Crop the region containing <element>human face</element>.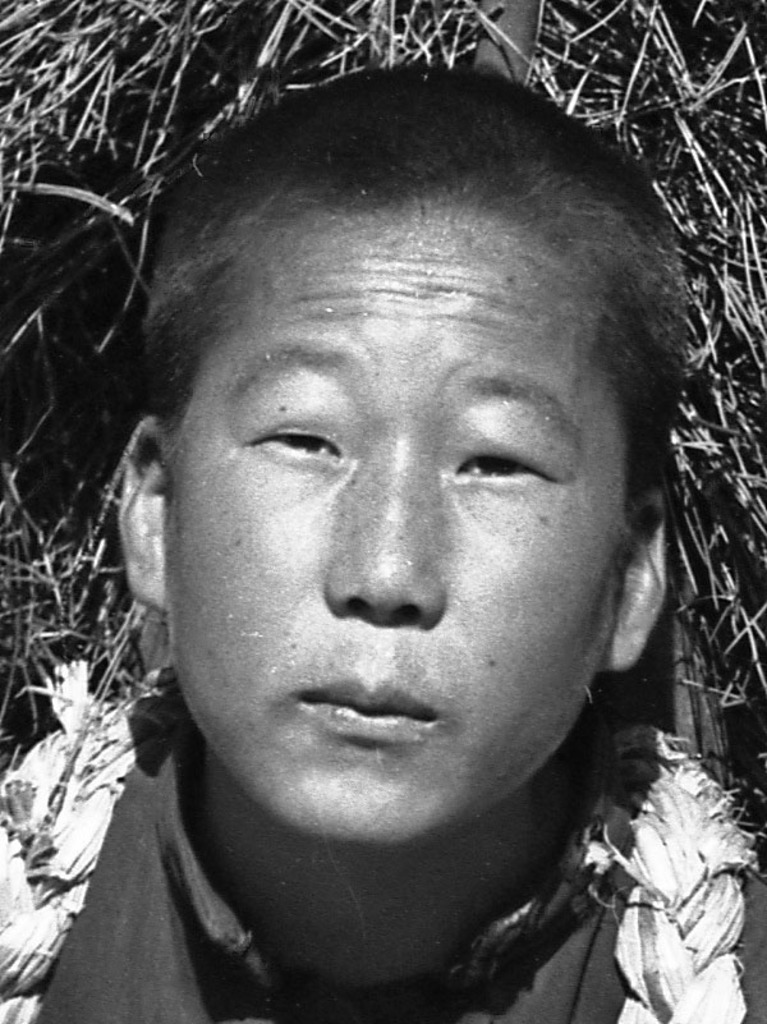
Crop region: bbox=[170, 225, 631, 841].
